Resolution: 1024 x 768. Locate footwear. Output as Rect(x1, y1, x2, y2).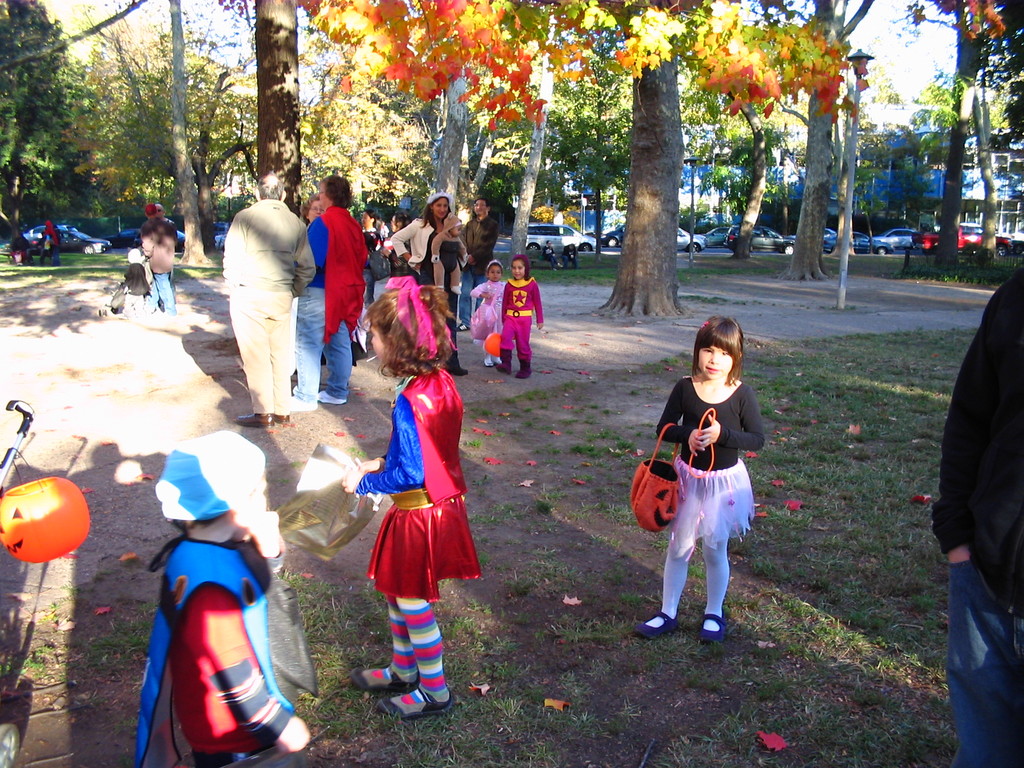
Rect(238, 415, 269, 430).
